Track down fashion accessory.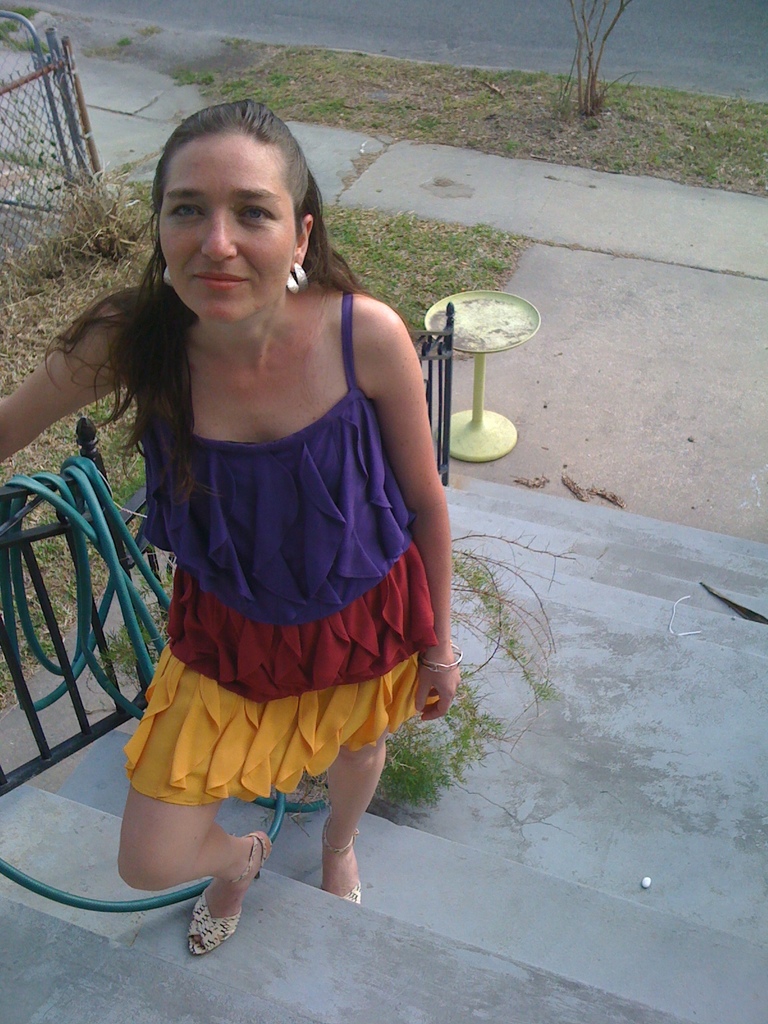
Tracked to {"left": 419, "top": 643, "right": 468, "bottom": 673}.
